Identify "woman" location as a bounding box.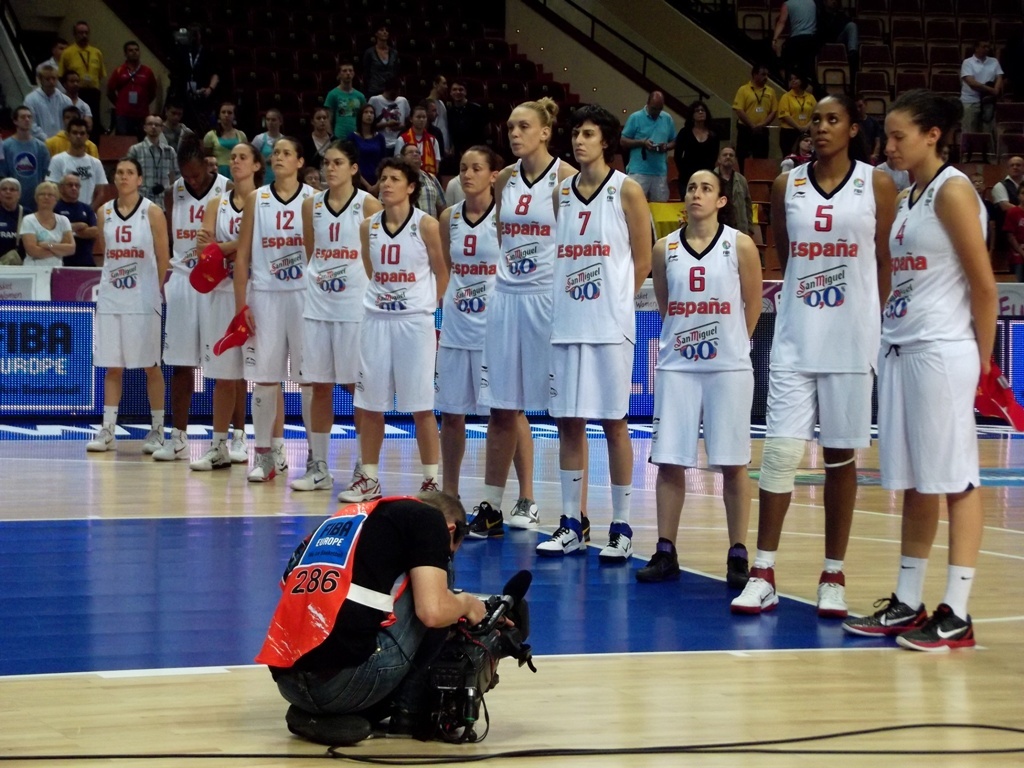
{"x1": 79, "y1": 159, "x2": 171, "y2": 460}.
